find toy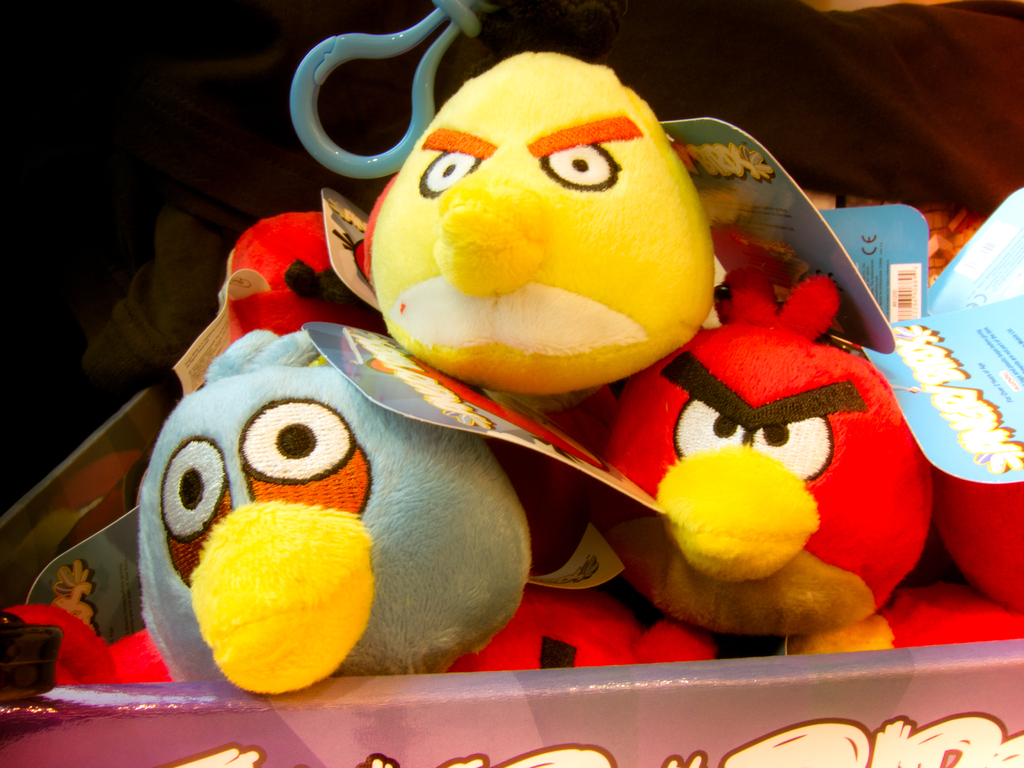
(x1=140, y1=331, x2=529, y2=696)
